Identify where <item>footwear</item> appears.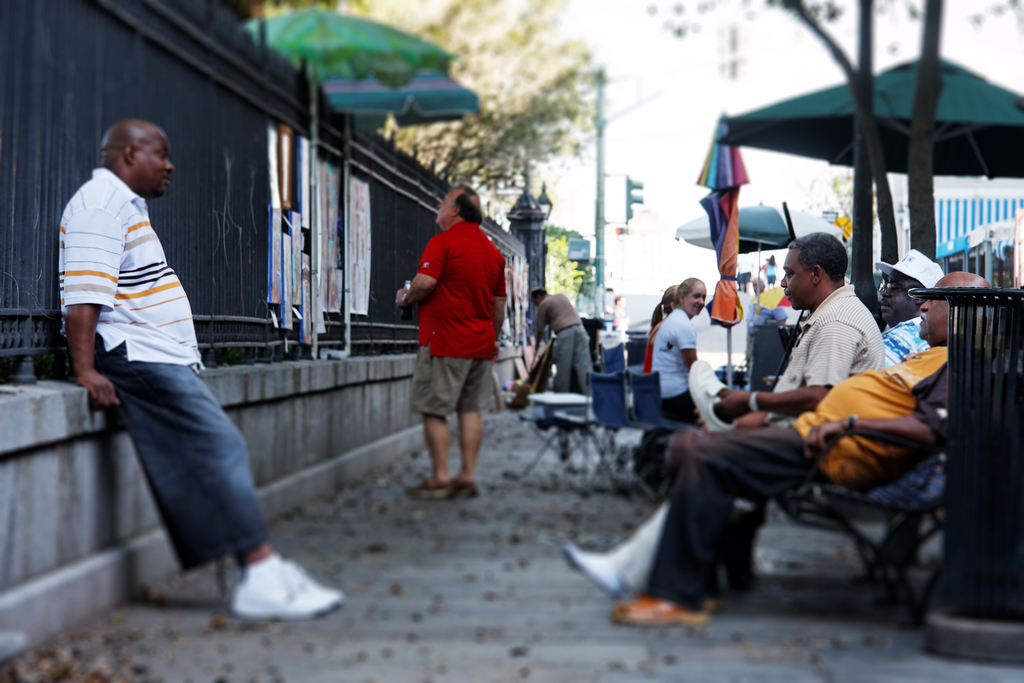
Appears at [404, 478, 478, 497].
